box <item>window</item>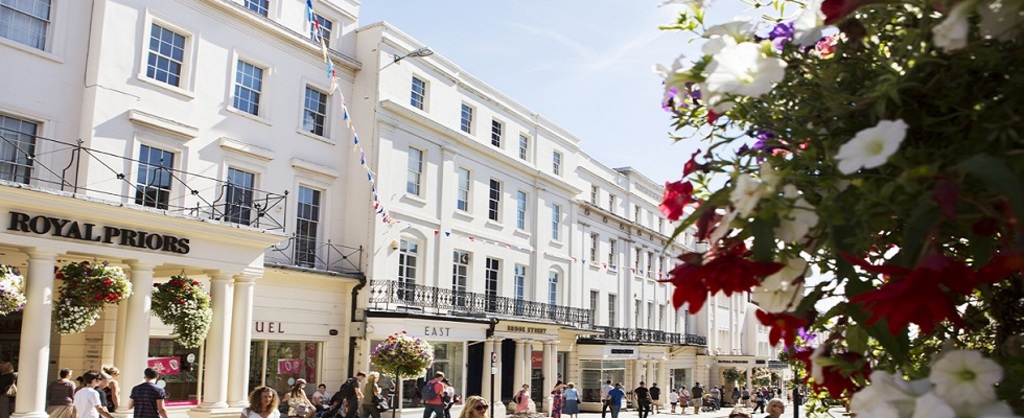
x1=660, y1=364, x2=692, y2=389
